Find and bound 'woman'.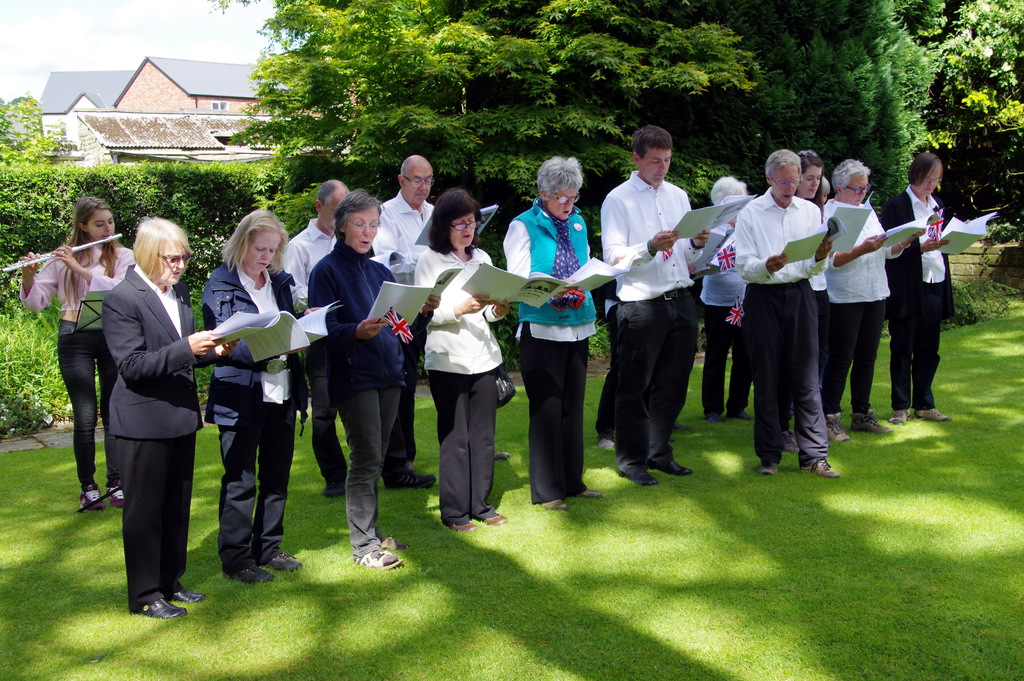
Bound: (191,220,296,578).
